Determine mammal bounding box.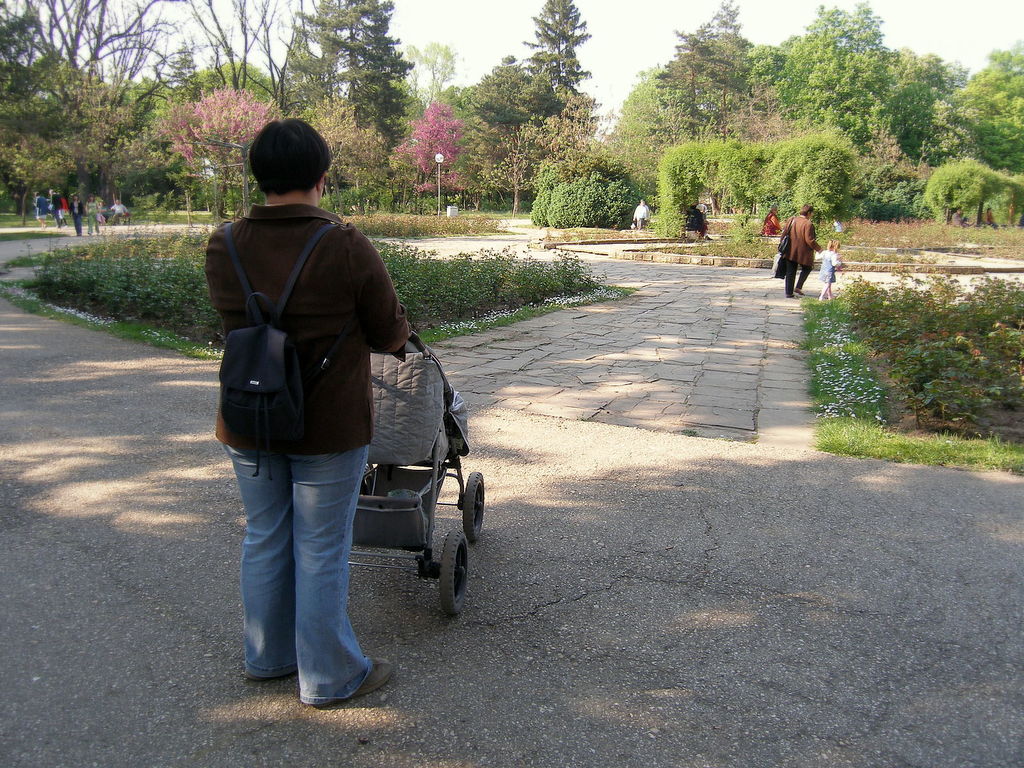
Determined: crop(49, 188, 63, 228).
